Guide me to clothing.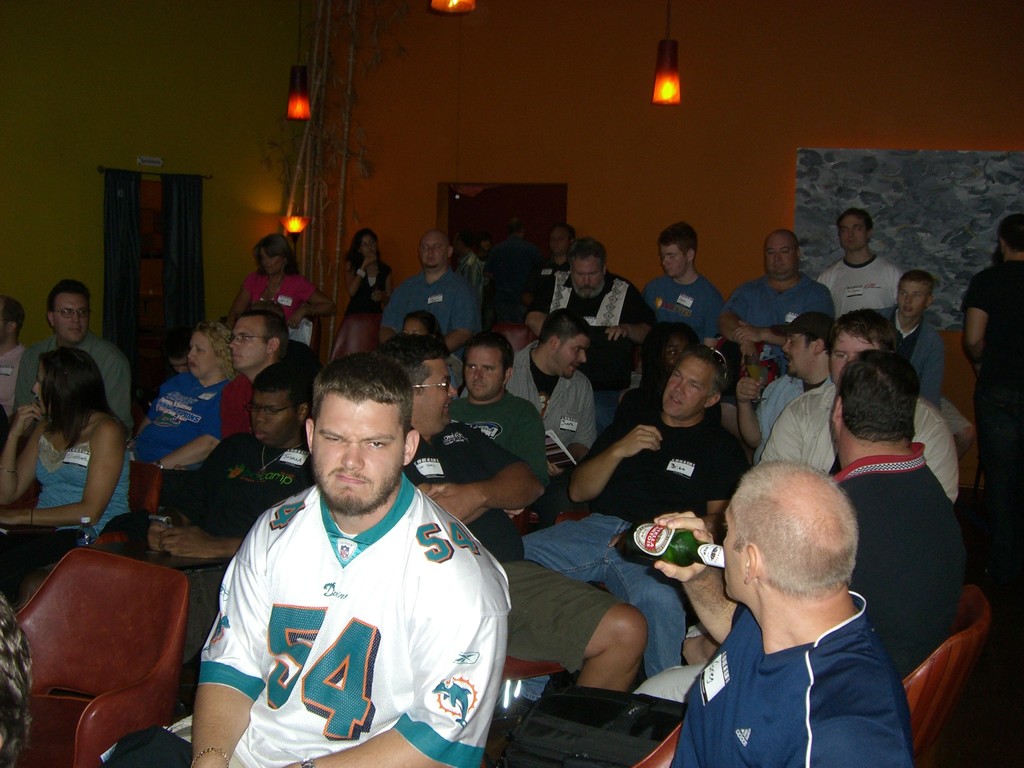
Guidance: Rect(216, 372, 260, 438).
